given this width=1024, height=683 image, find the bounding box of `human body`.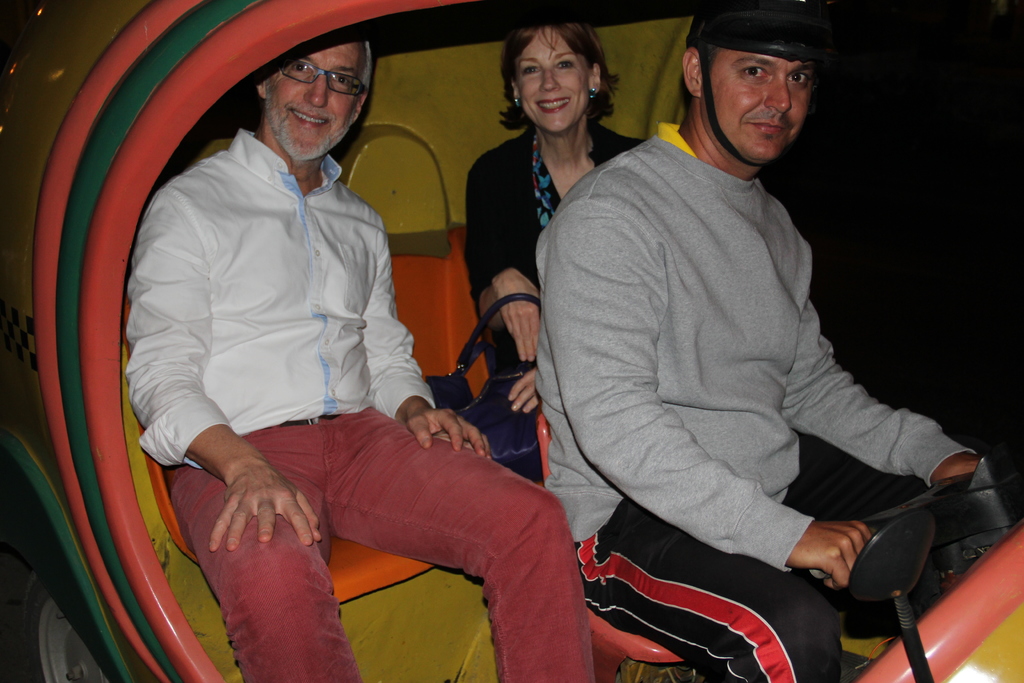
(123,40,600,682).
